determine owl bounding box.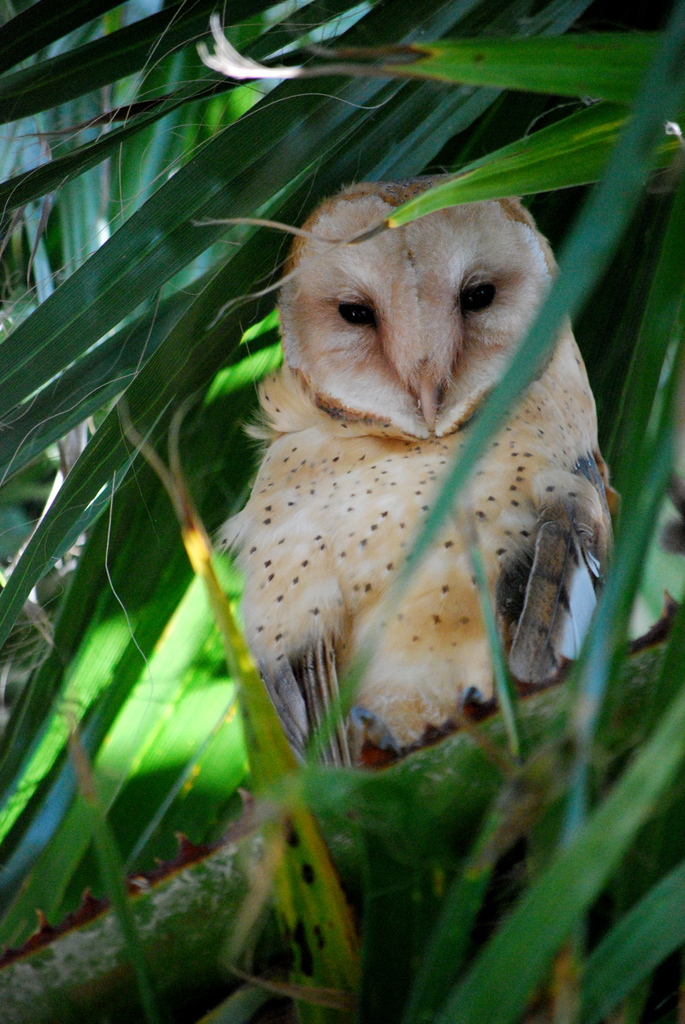
Determined: [left=212, top=159, right=636, bottom=810].
